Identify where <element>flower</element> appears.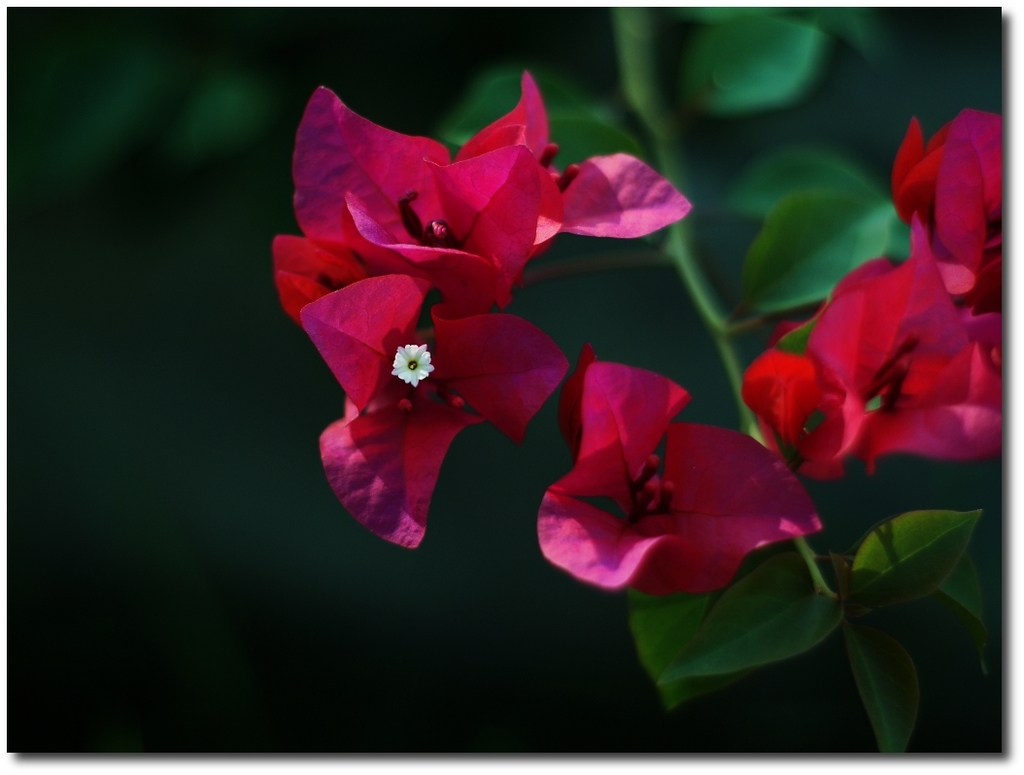
Appears at pyautogui.locateOnScreen(890, 112, 1013, 306).
